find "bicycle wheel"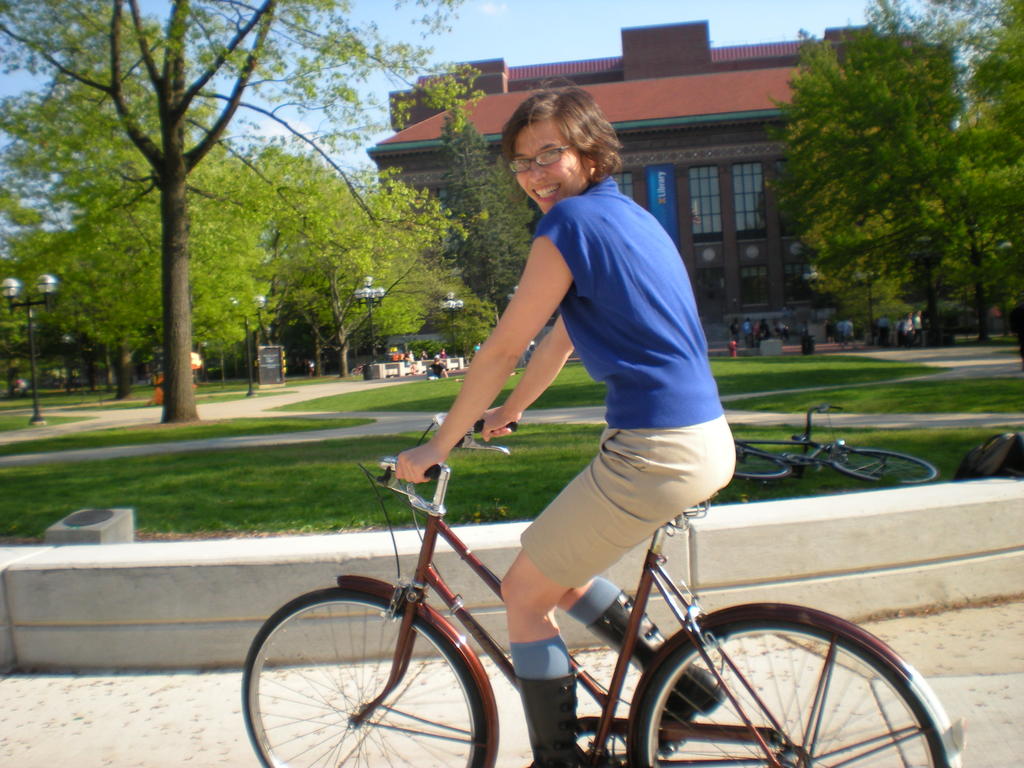
pyautogui.locateOnScreen(730, 444, 793, 486)
